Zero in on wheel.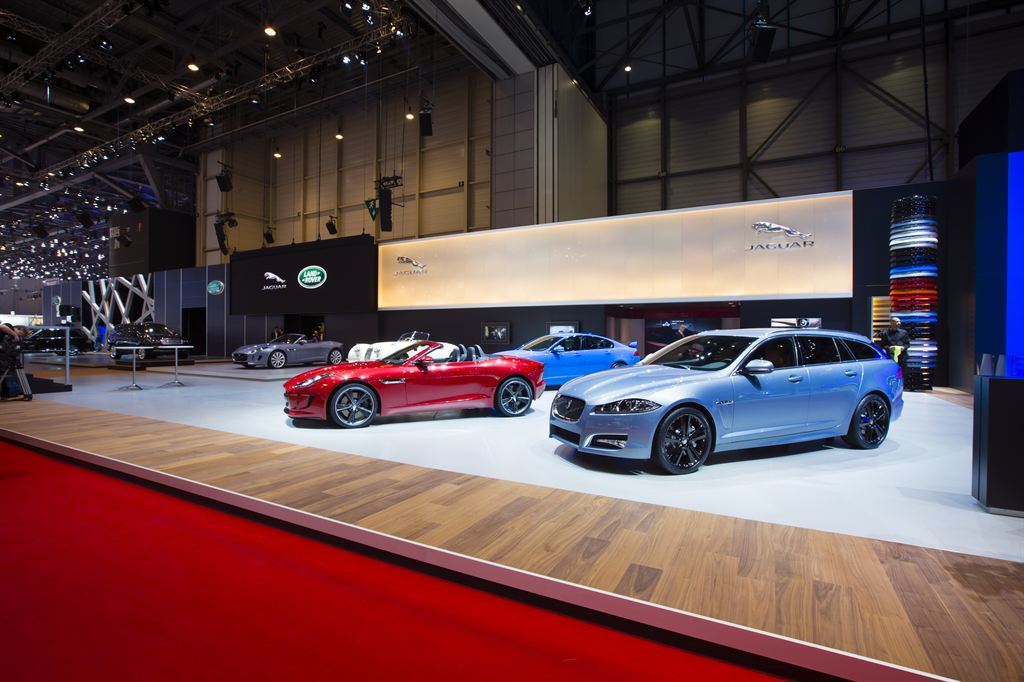
Zeroed in: region(135, 343, 151, 362).
